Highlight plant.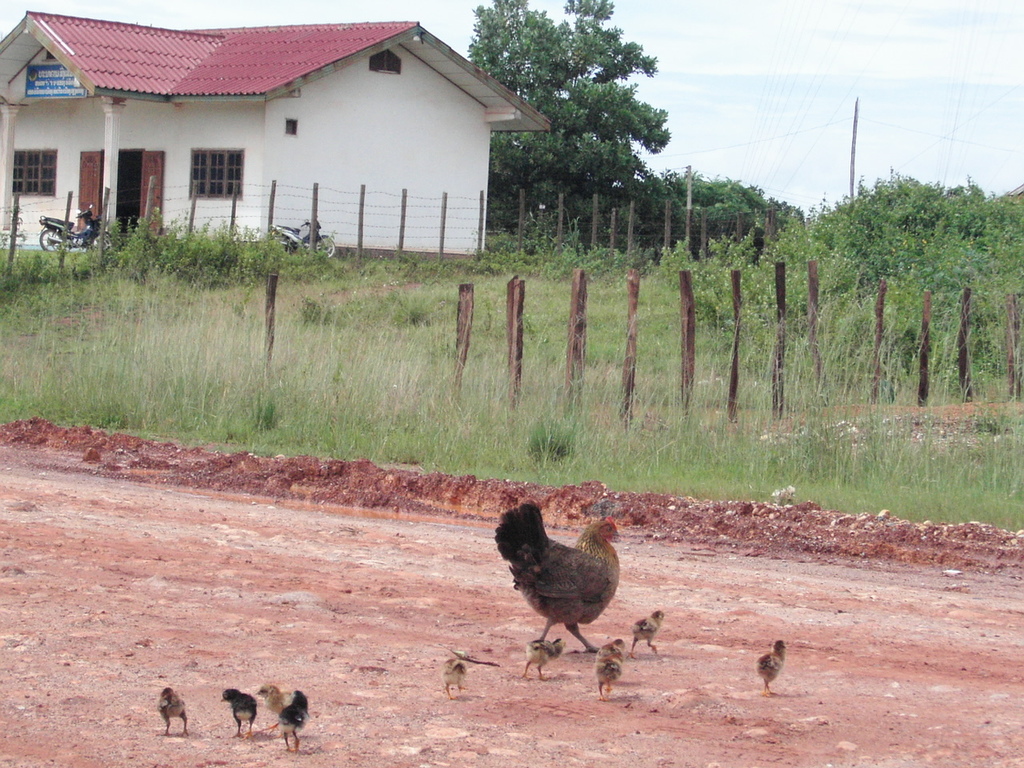
Highlighted region: (x1=602, y1=222, x2=654, y2=274).
